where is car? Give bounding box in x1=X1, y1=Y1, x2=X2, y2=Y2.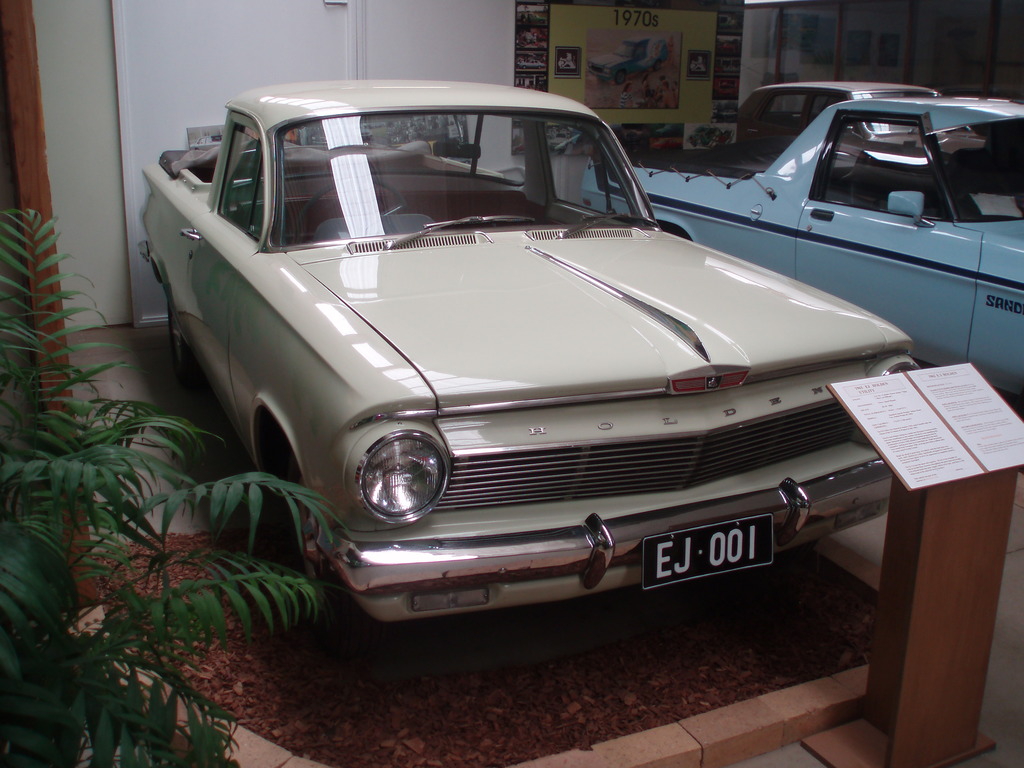
x1=581, y1=92, x2=1023, y2=408.
